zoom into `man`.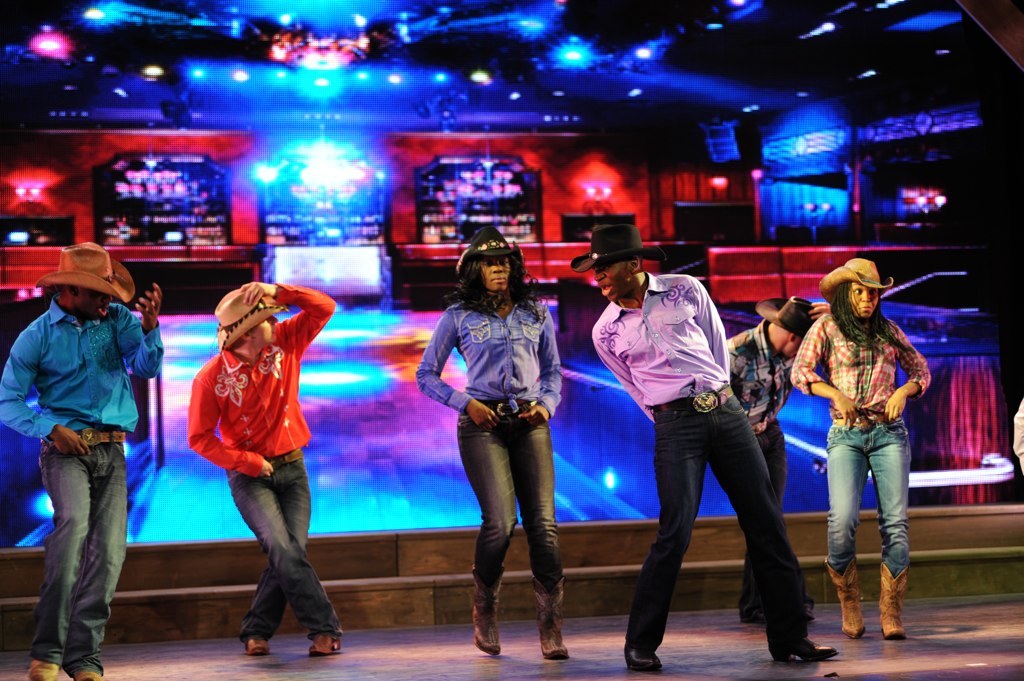
Zoom target: pyautogui.locateOnScreen(563, 215, 836, 672).
